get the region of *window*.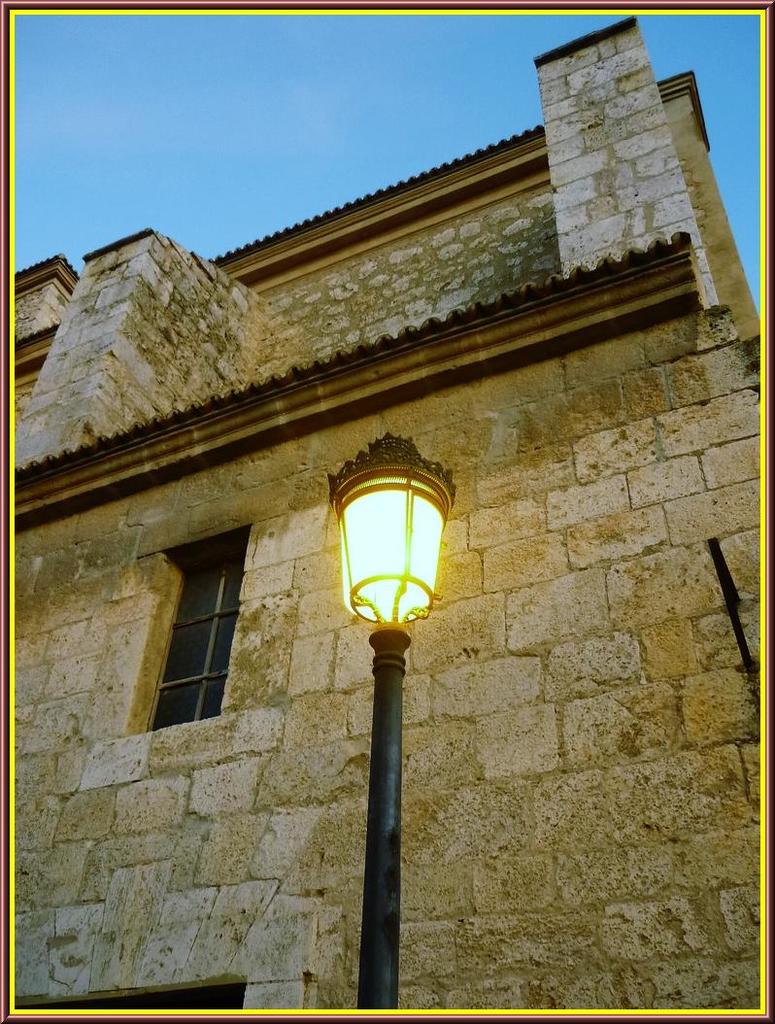
x1=143 y1=515 x2=250 y2=744.
